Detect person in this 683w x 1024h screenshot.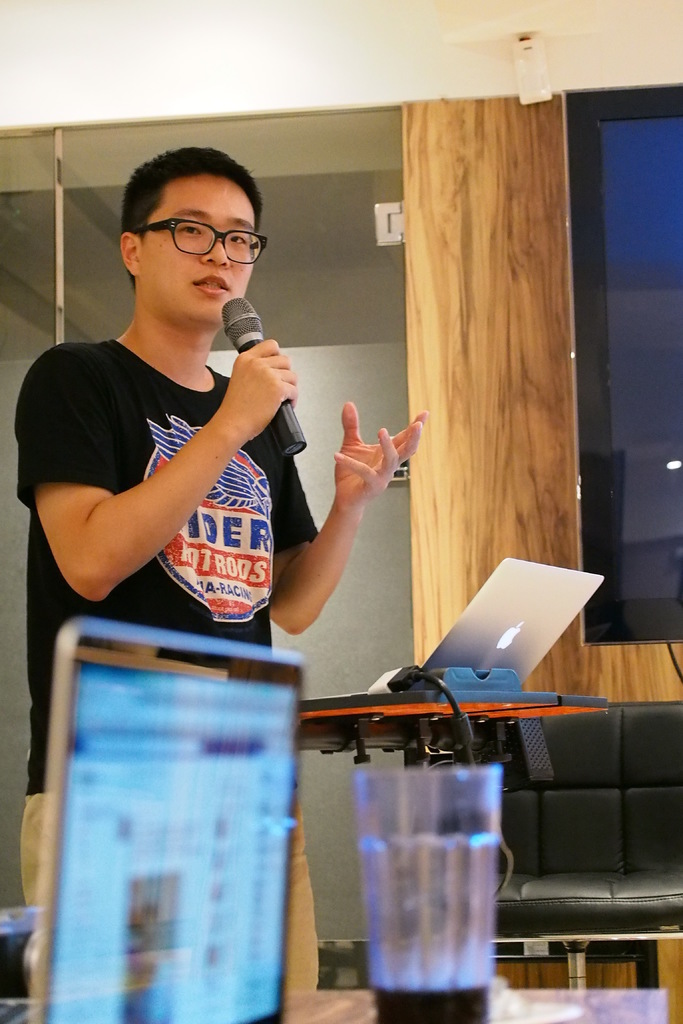
Detection: 13,141,426,1005.
